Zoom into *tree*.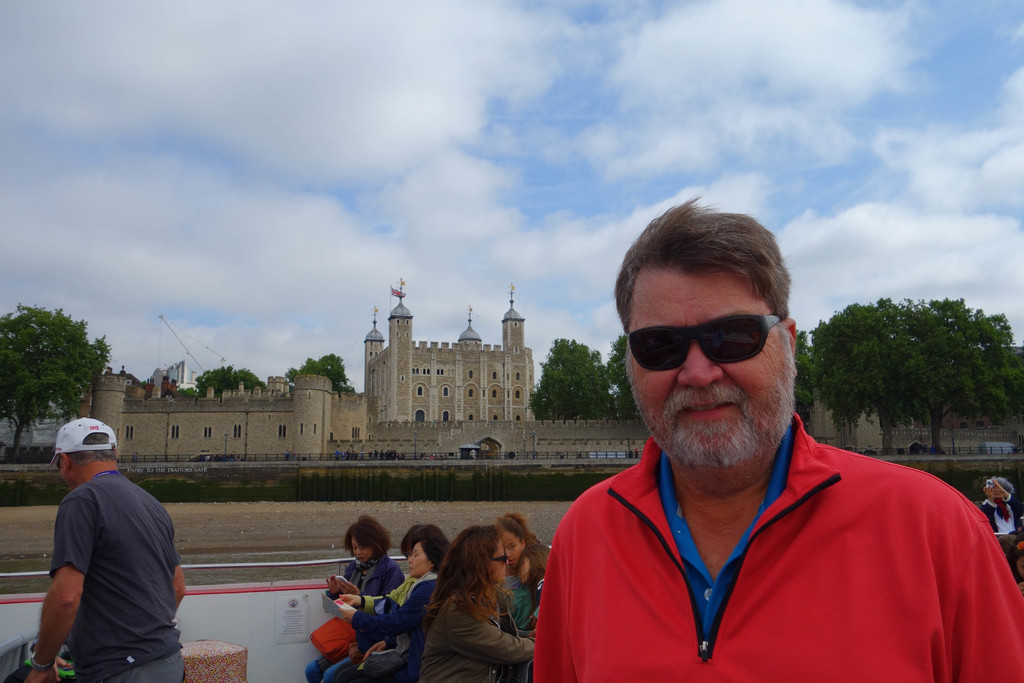
Zoom target: <box>0,302,111,454</box>.
